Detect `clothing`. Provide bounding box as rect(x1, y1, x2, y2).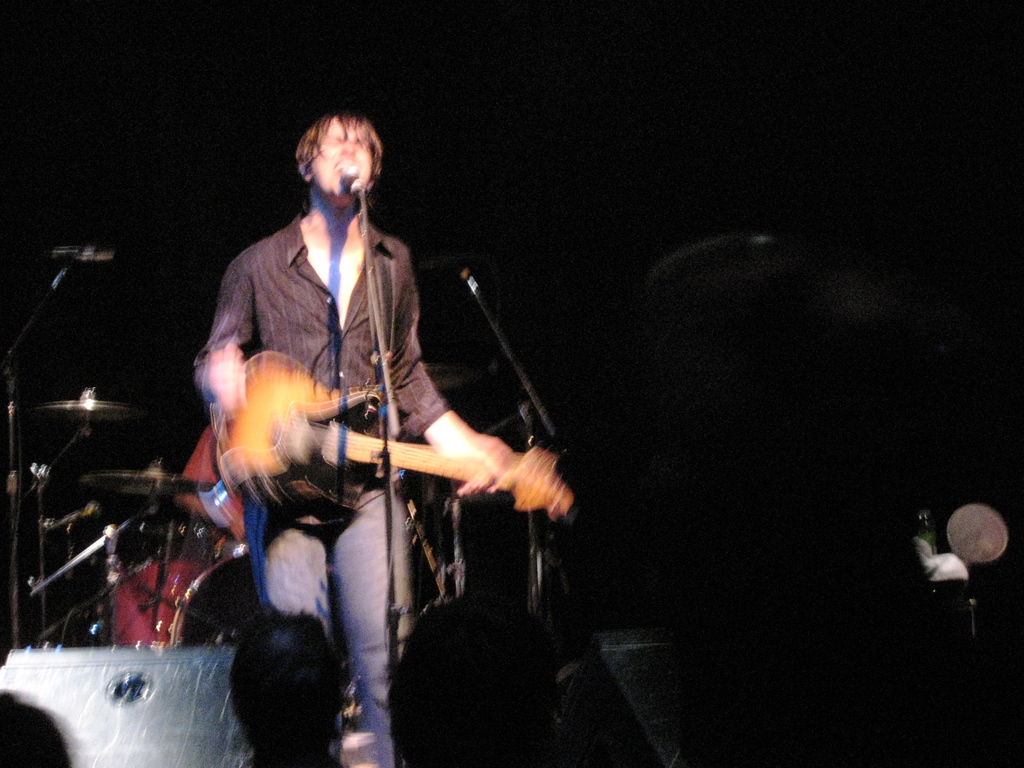
rect(237, 491, 434, 767).
